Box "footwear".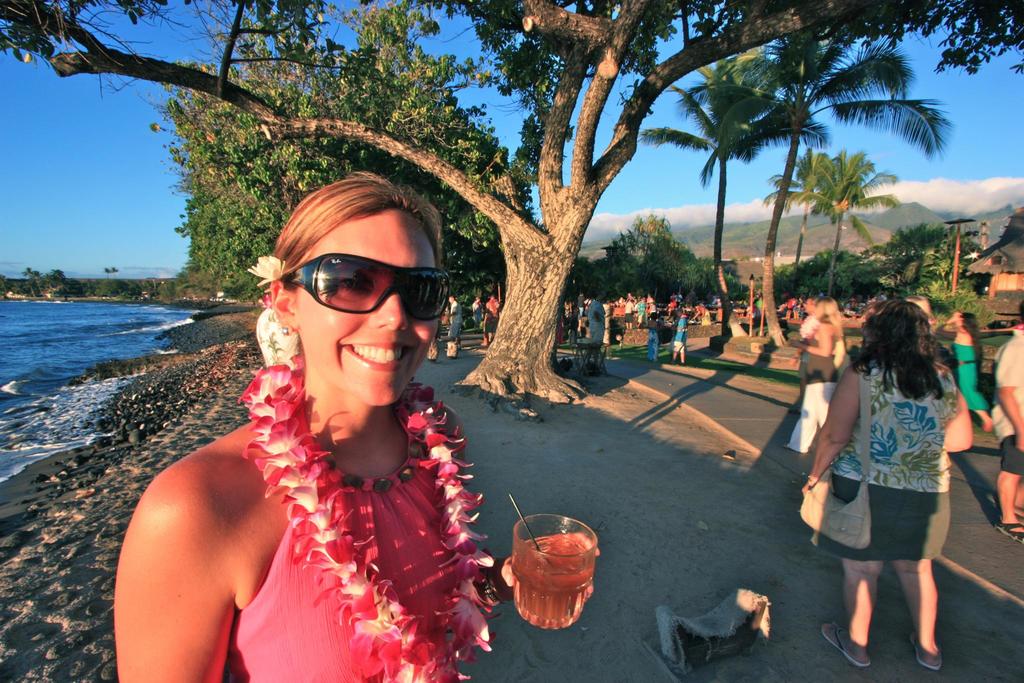
[917,632,935,667].
